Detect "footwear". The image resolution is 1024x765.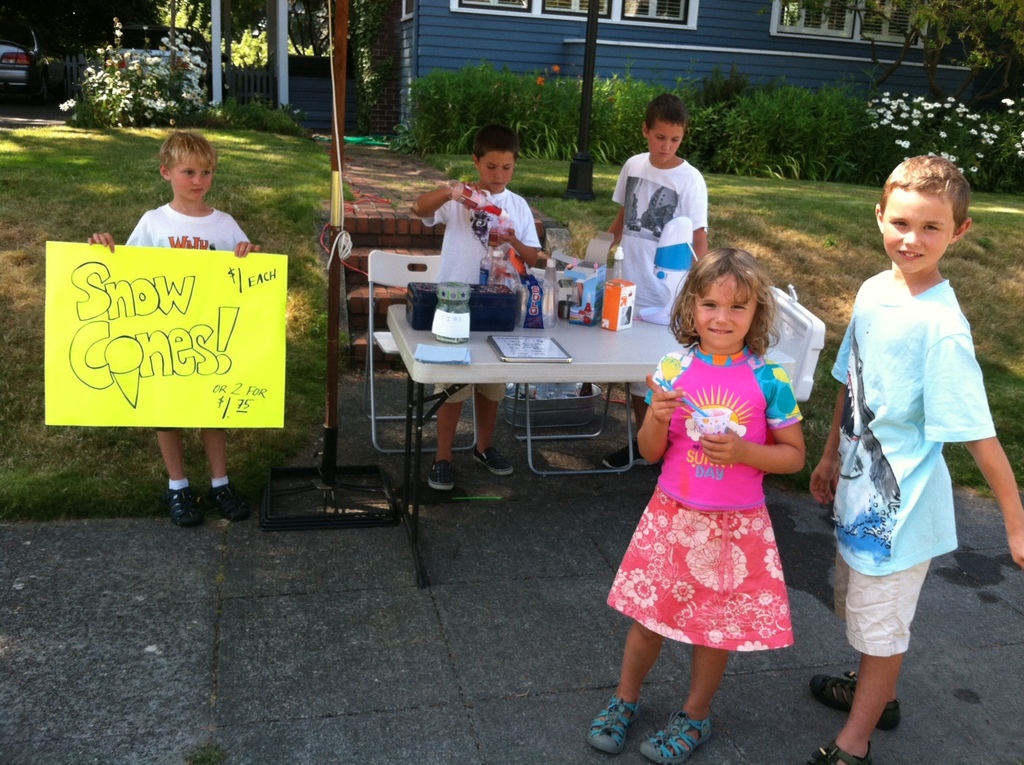
[left=809, top=744, right=873, bottom=764].
